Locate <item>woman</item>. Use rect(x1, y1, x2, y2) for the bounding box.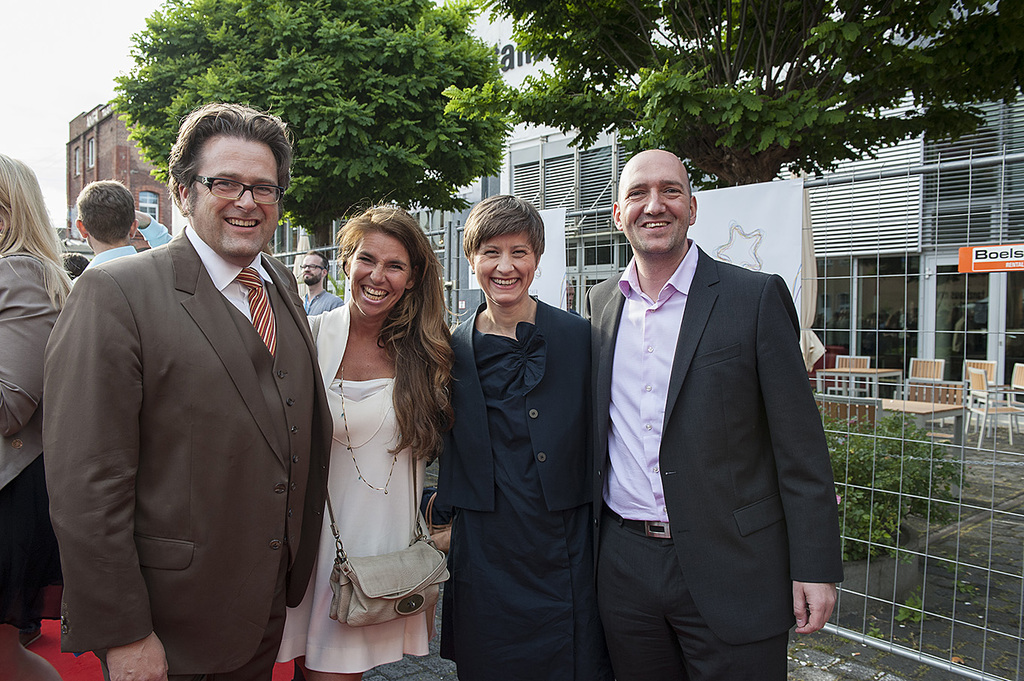
rect(442, 192, 610, 680).
